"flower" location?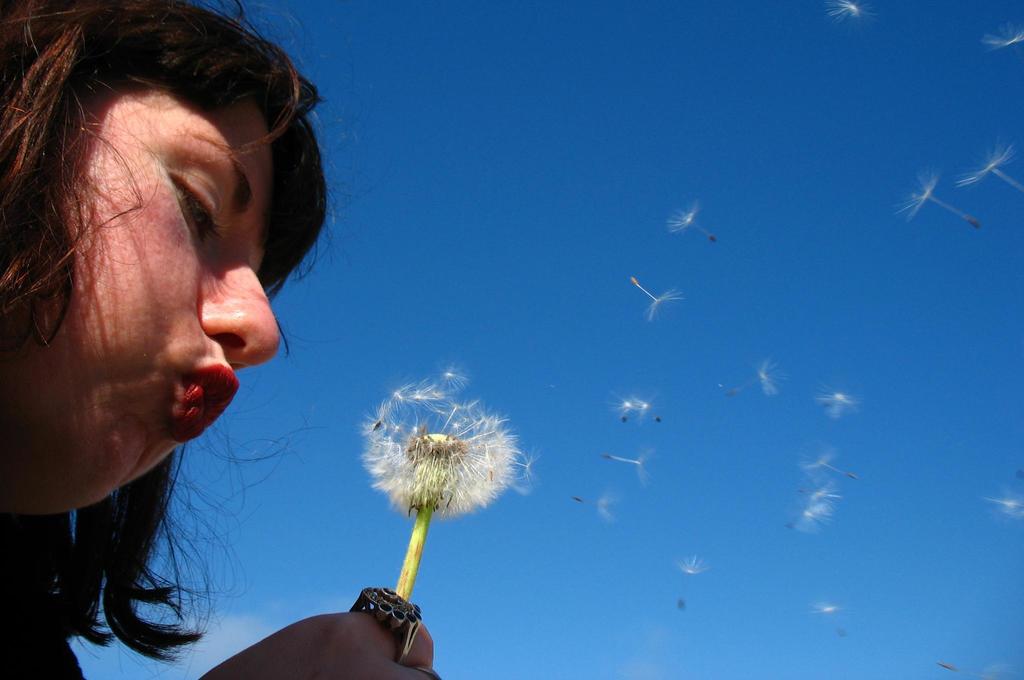
x1=604, y1=437, x2=662, y2=487
